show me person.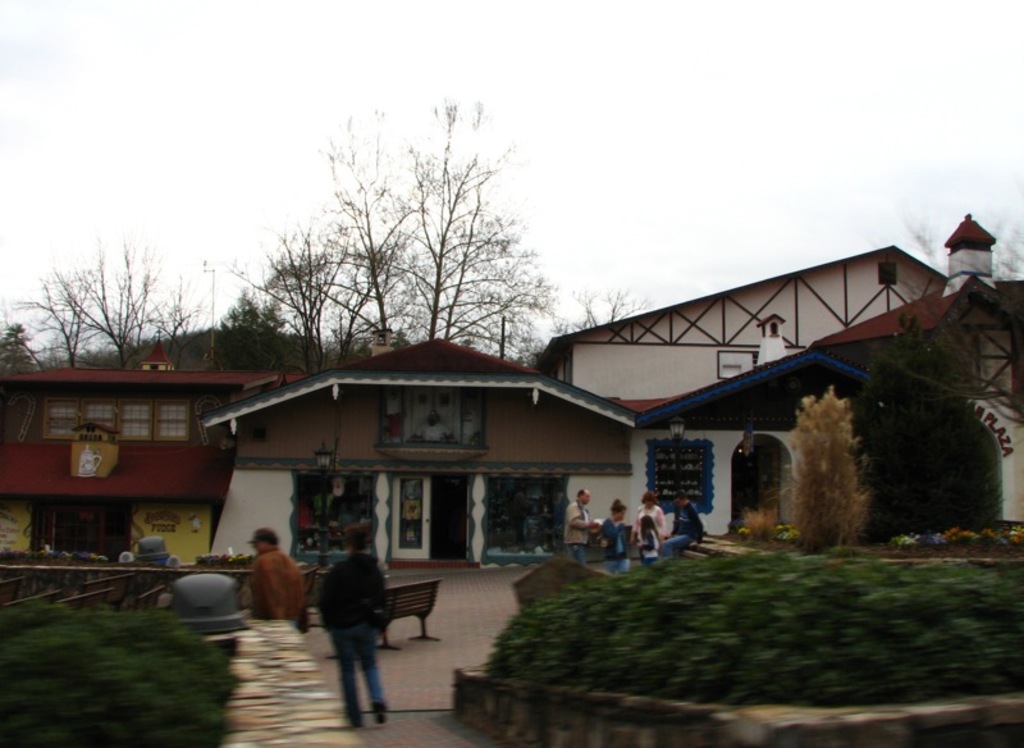
person is here: detection(248, 529, 306, 617).
